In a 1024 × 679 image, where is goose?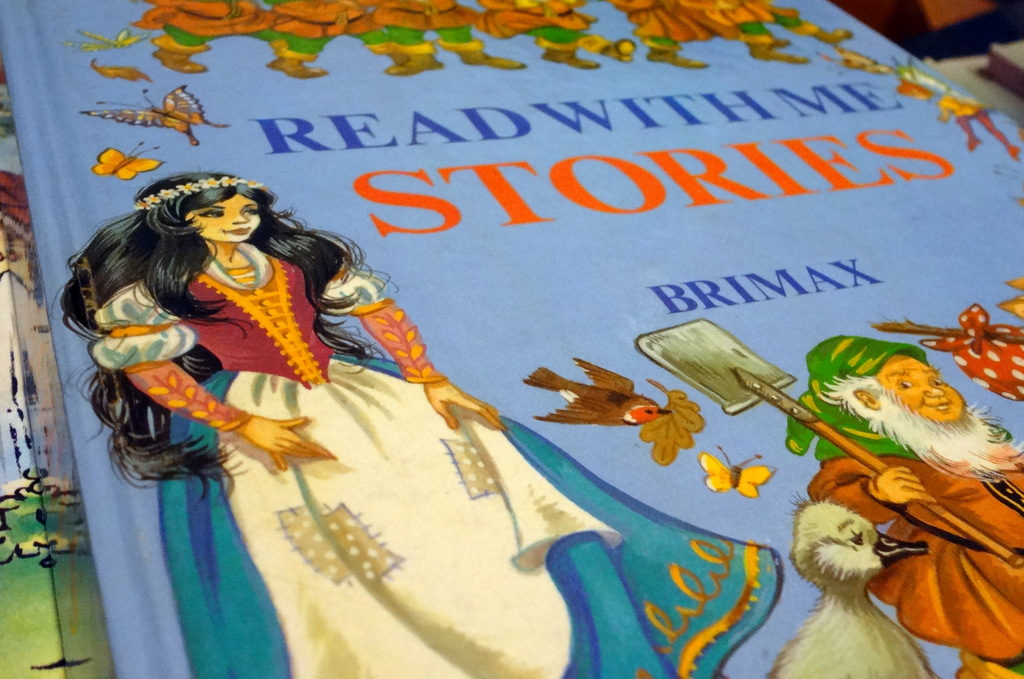
[x1=760, y1=485, x2=933, y2=678].
